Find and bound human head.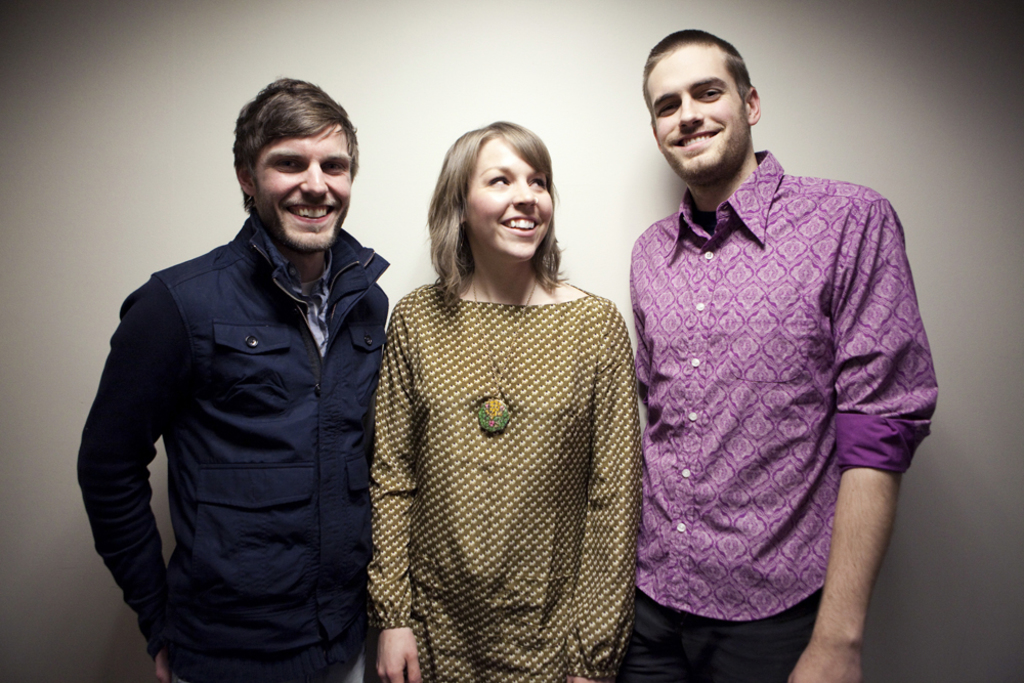
Bound: 442/121/559/261.
